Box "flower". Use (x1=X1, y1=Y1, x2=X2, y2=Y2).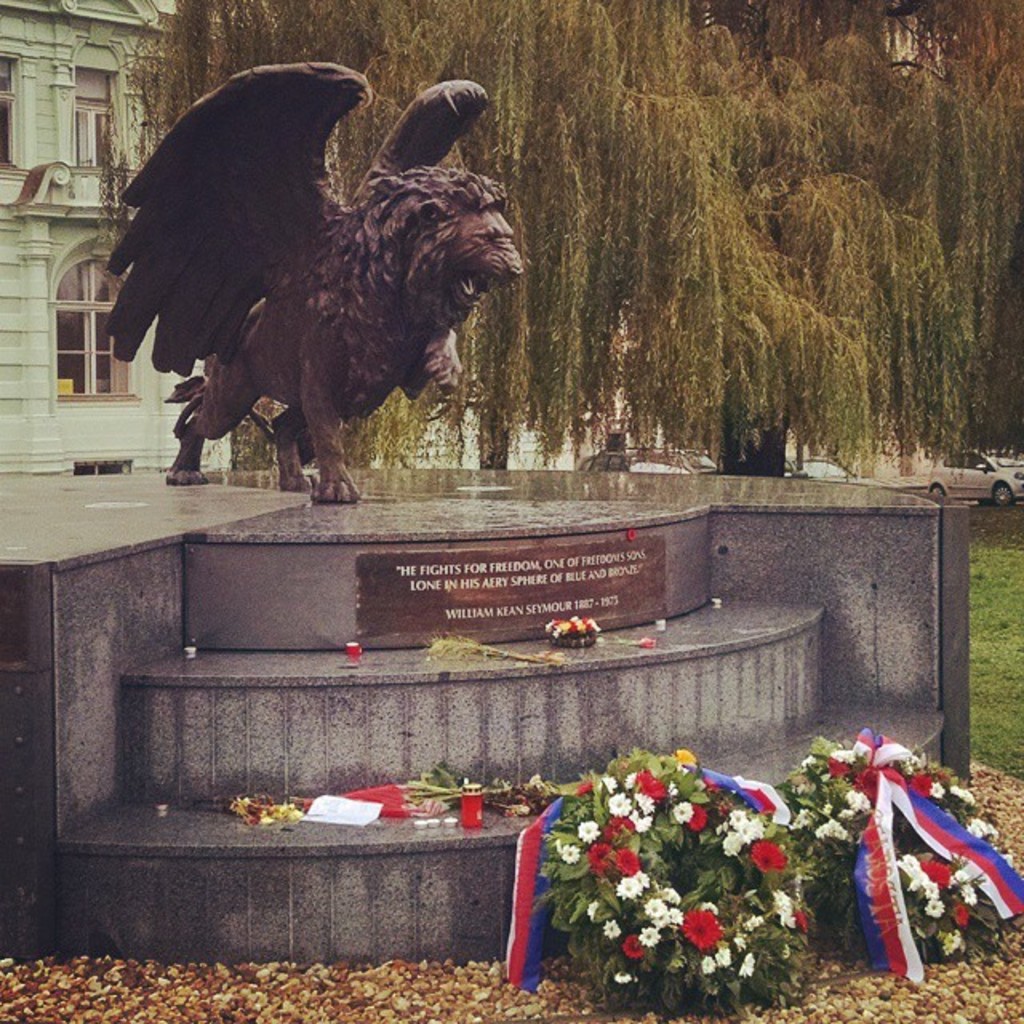
(x1=746, y1=920, x2=754, y2=930).
